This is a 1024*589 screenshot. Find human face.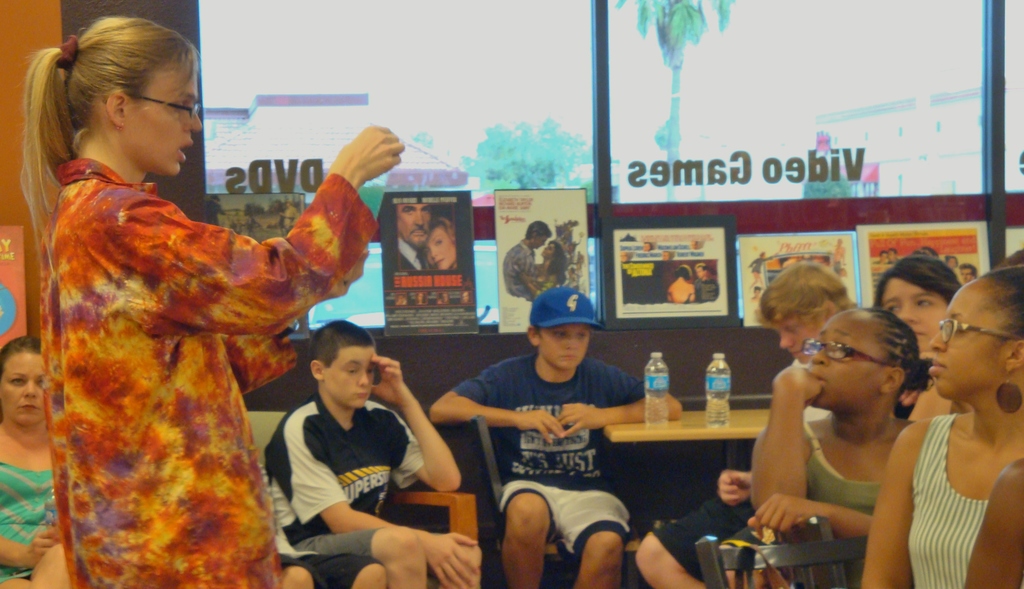
Bounding box: [540,323,591,373].
